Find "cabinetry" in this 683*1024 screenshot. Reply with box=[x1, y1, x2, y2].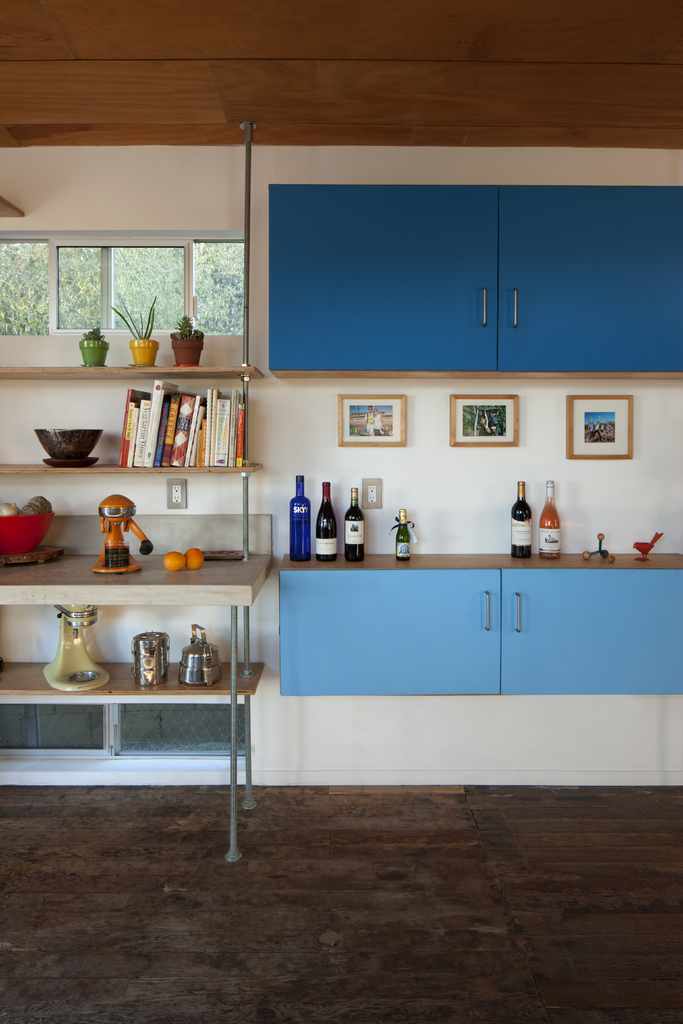
box=[267, 180, 500, 371].
